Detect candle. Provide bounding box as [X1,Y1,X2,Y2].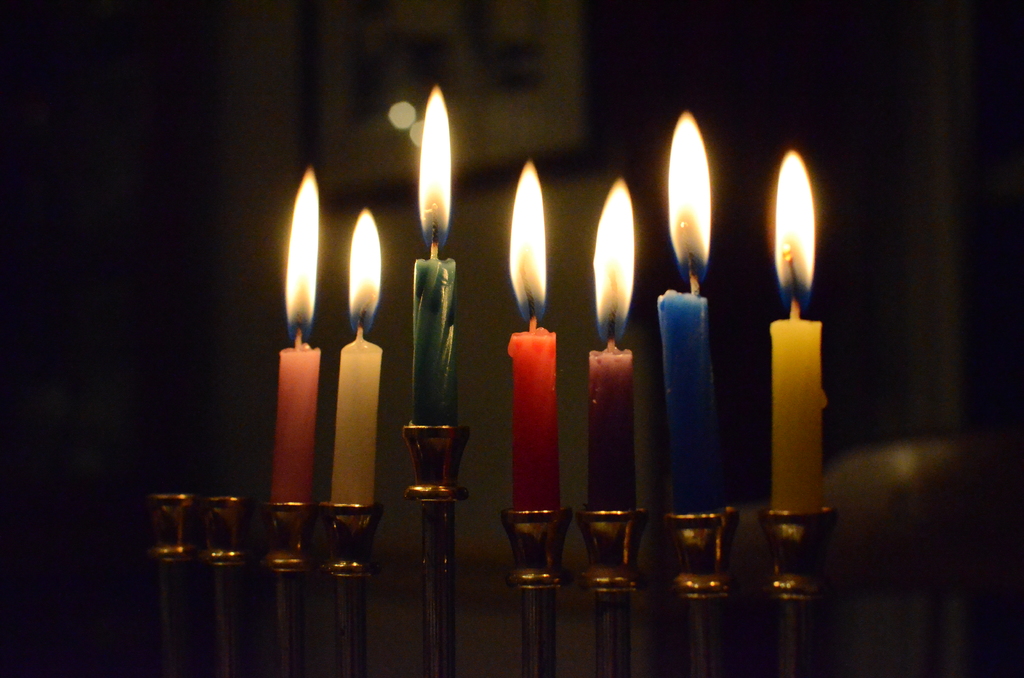
[764,146,824,513].
